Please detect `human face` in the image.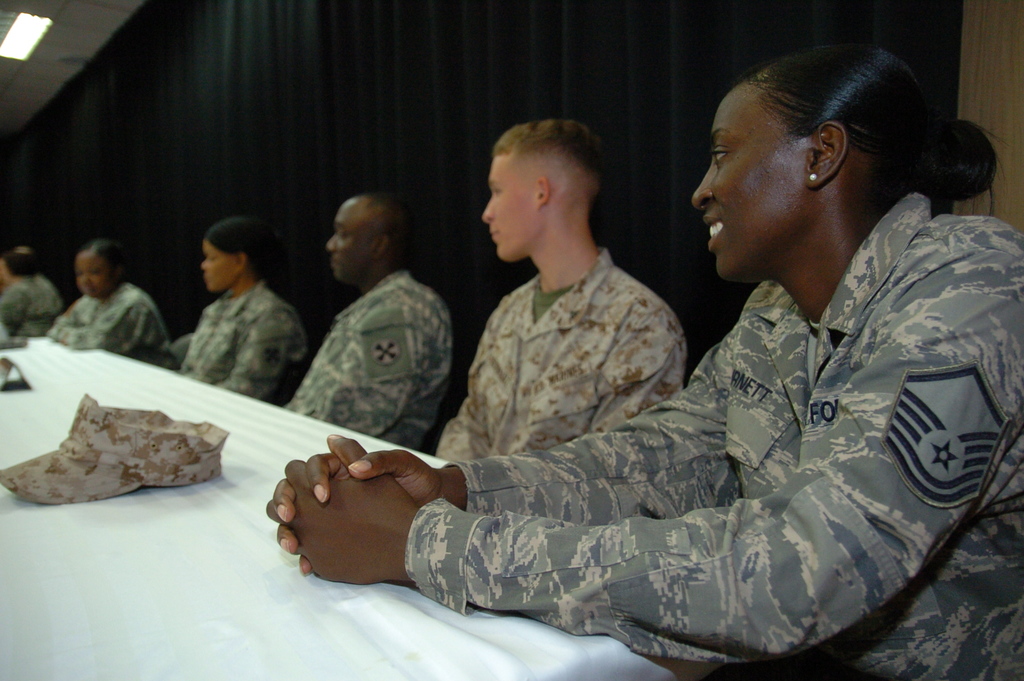
x1=76, y1=258, x2=115, y2=298.
